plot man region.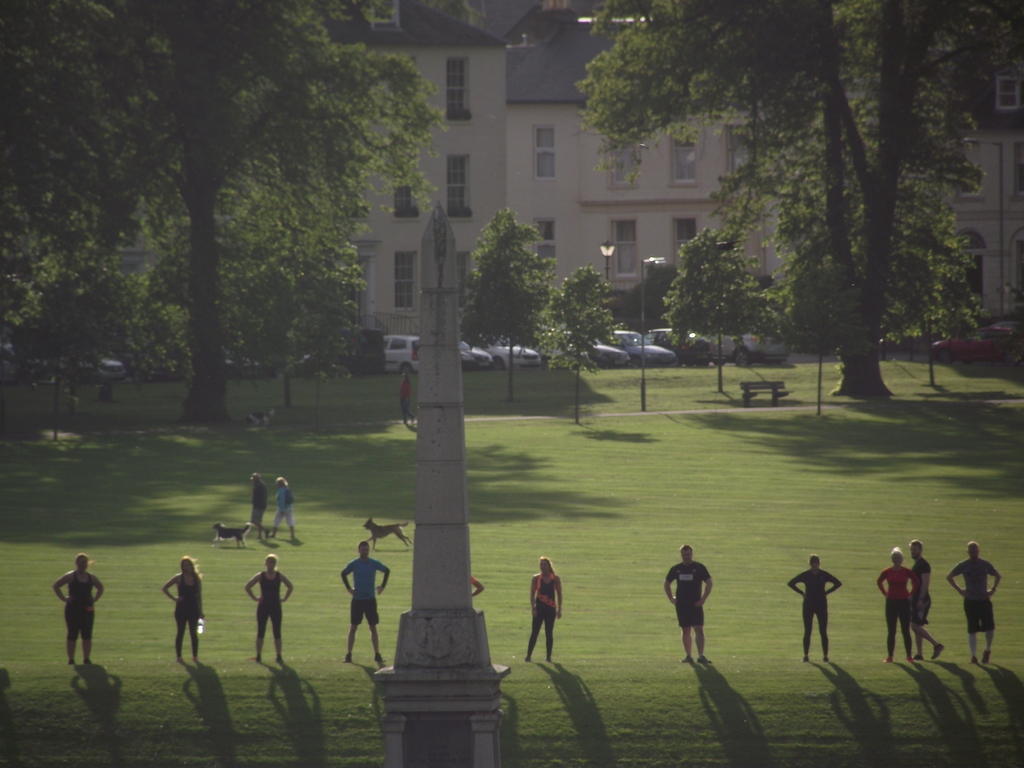
Plotted at 909,540,946,666.
